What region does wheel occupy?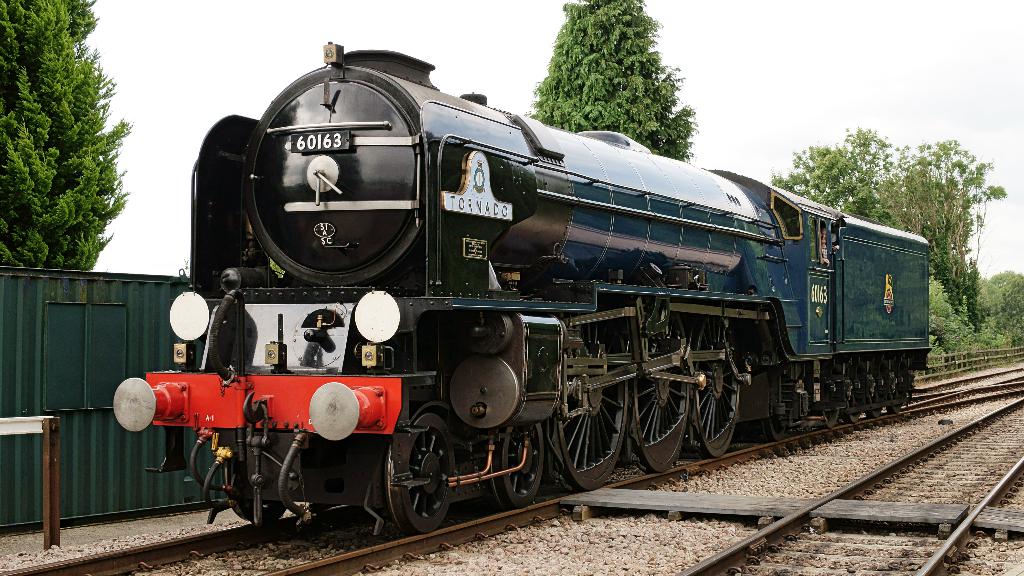
<box>822,409,840,429</box>.
